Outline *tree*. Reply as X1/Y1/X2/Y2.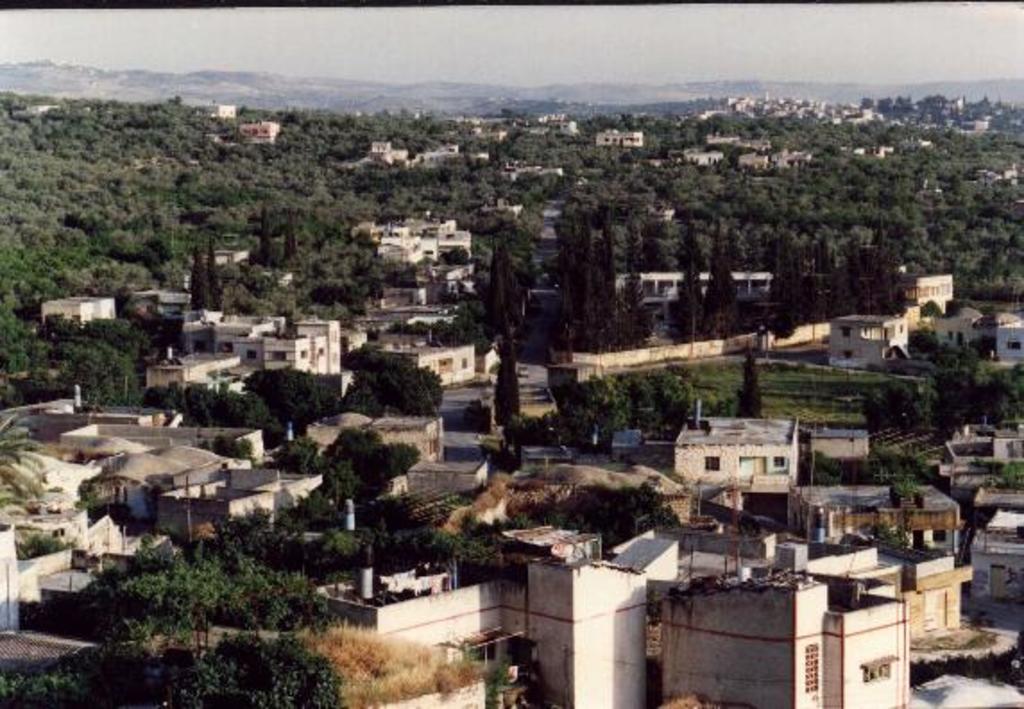
297/421/406/532.
